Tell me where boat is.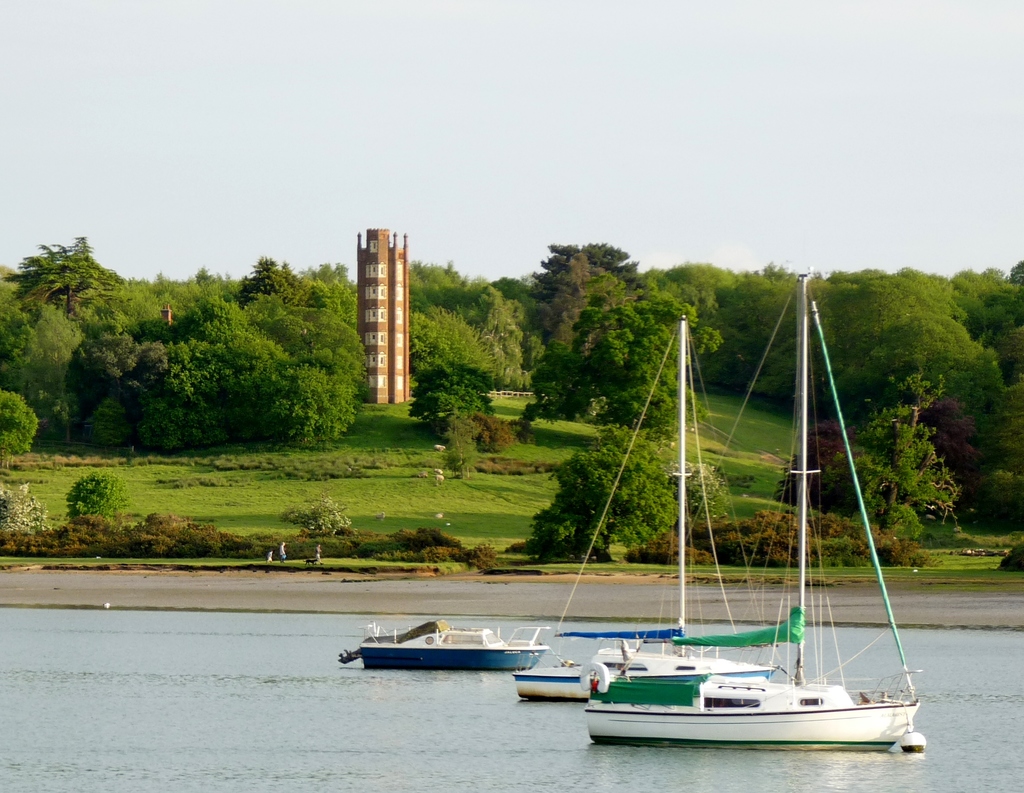
boat is at <region>337, 621, 549, 670</region>.
